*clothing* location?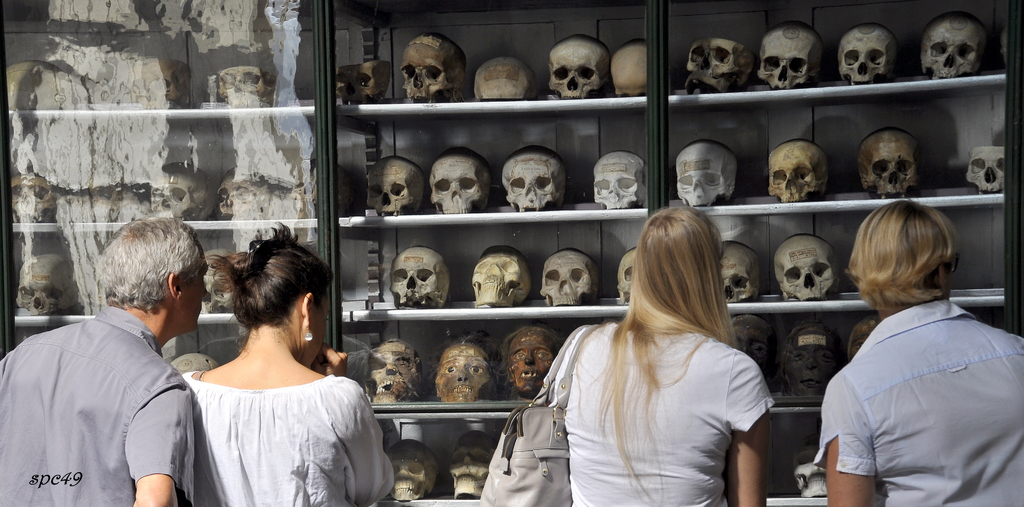
546:322:776:506
